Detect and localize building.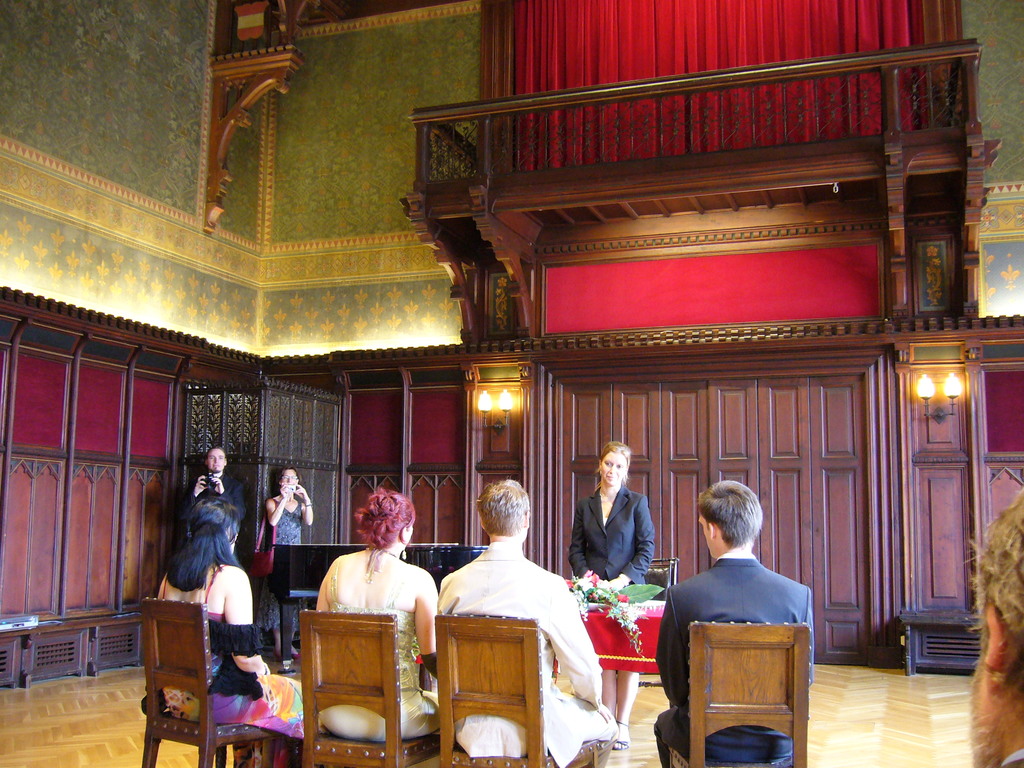
Localized at 0:0:1023:767.
